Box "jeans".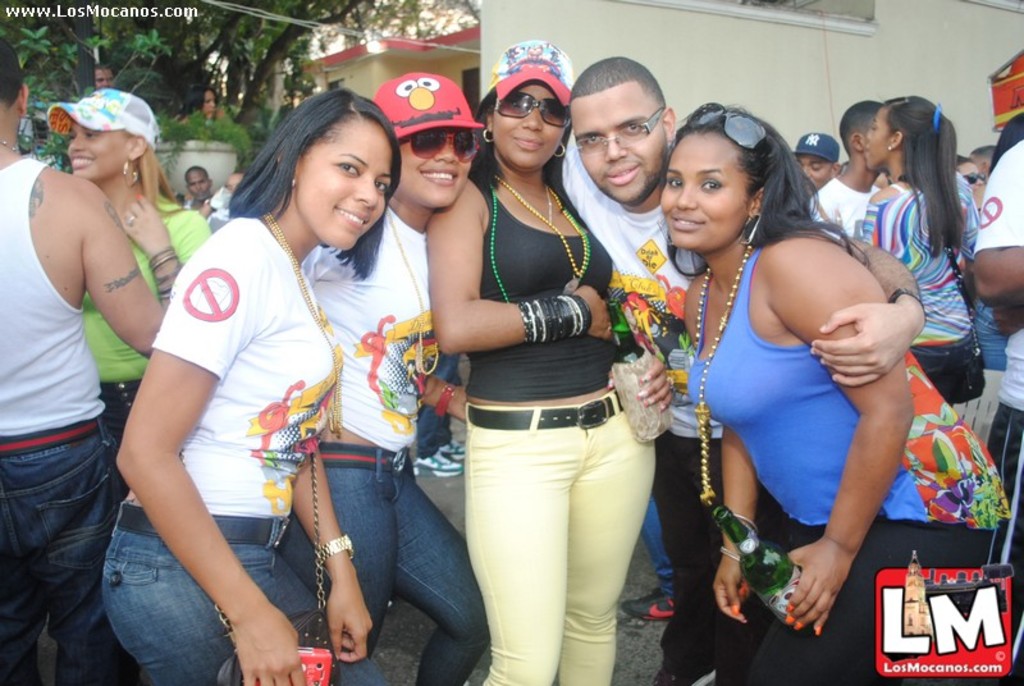
<box>100,499,385,685</box>.
